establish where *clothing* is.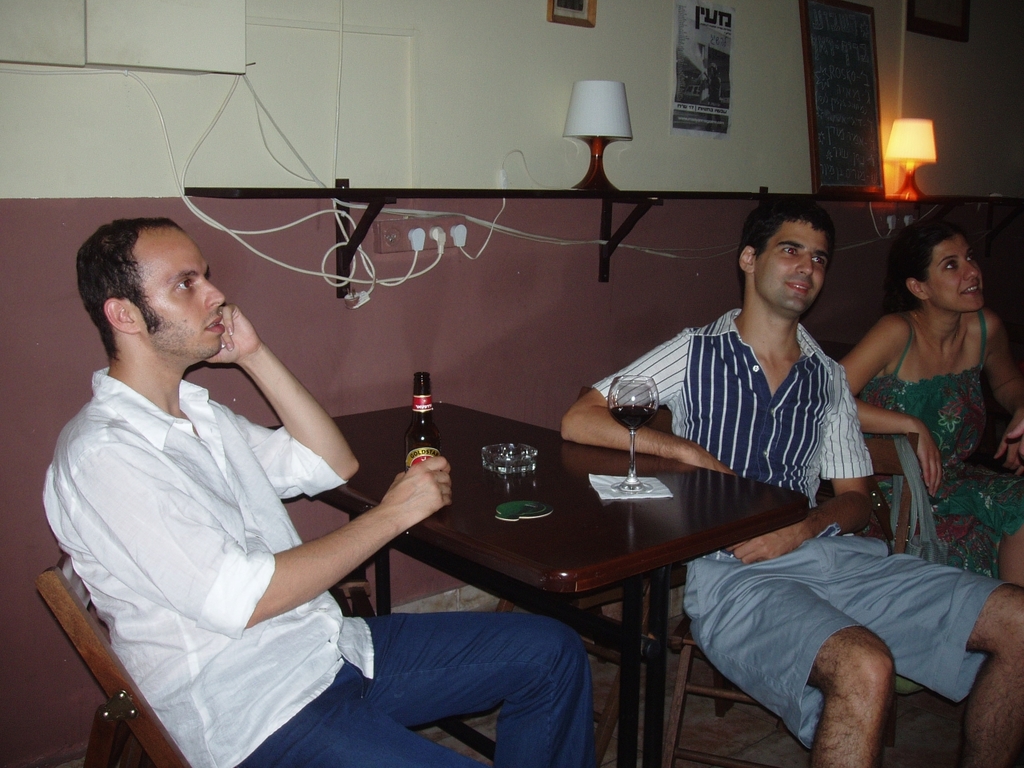
Established at left=594, top=298, right=1021, bottom=752.
